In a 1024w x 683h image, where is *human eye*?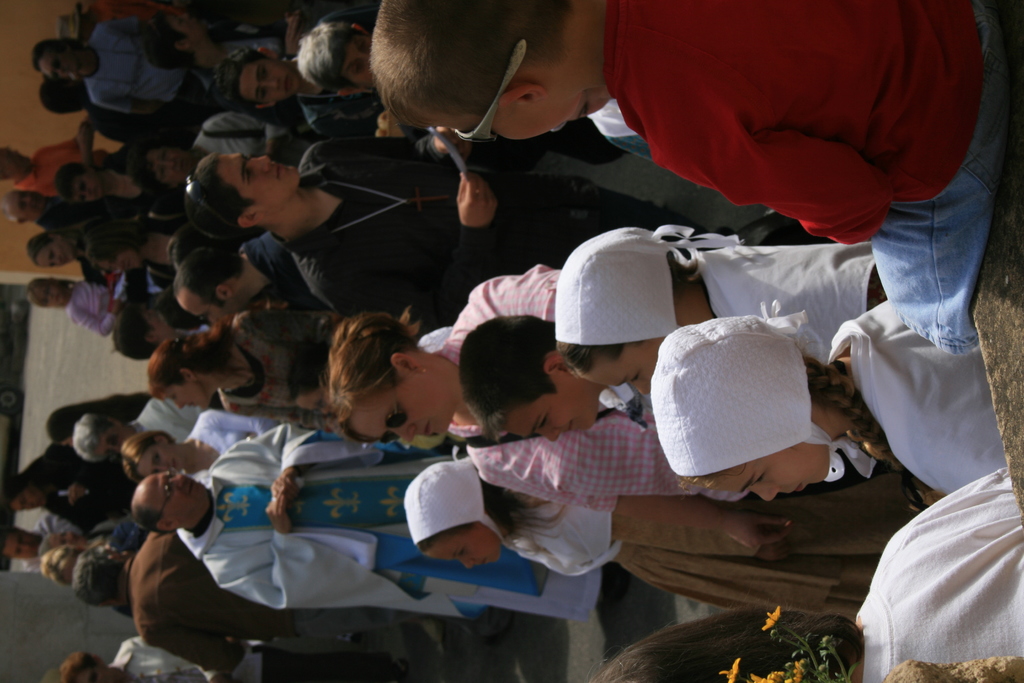
259/90/266/101.
